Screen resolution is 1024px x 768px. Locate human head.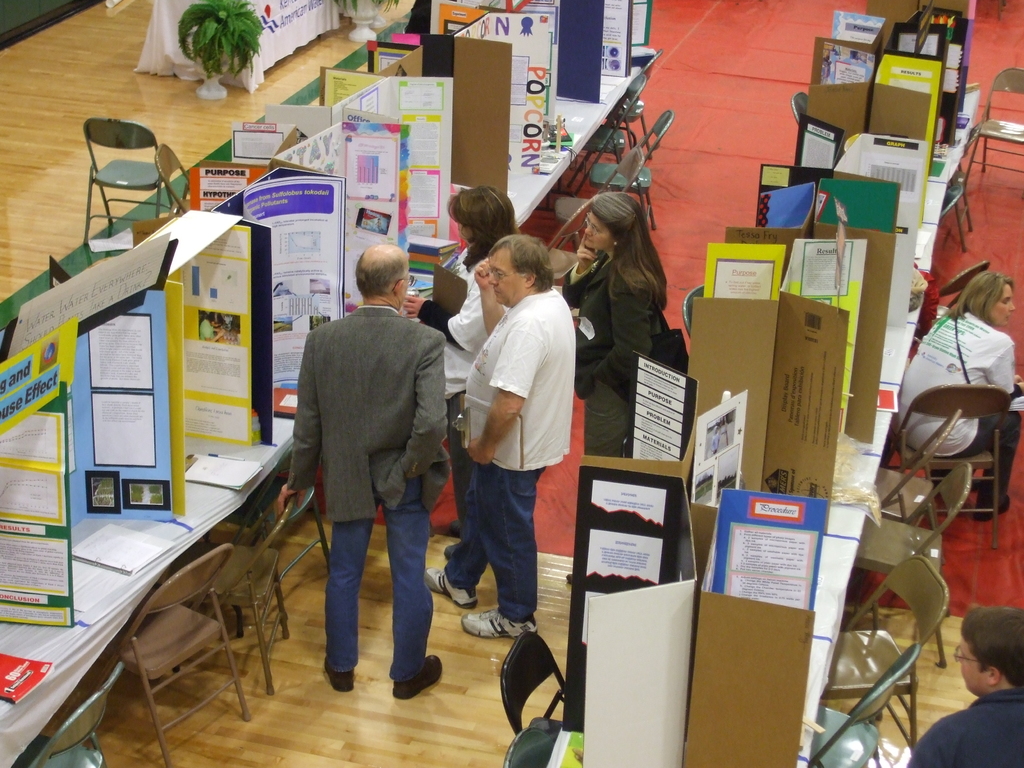
pyautogui.locateOnScreen(486, 234, 552, 307).
